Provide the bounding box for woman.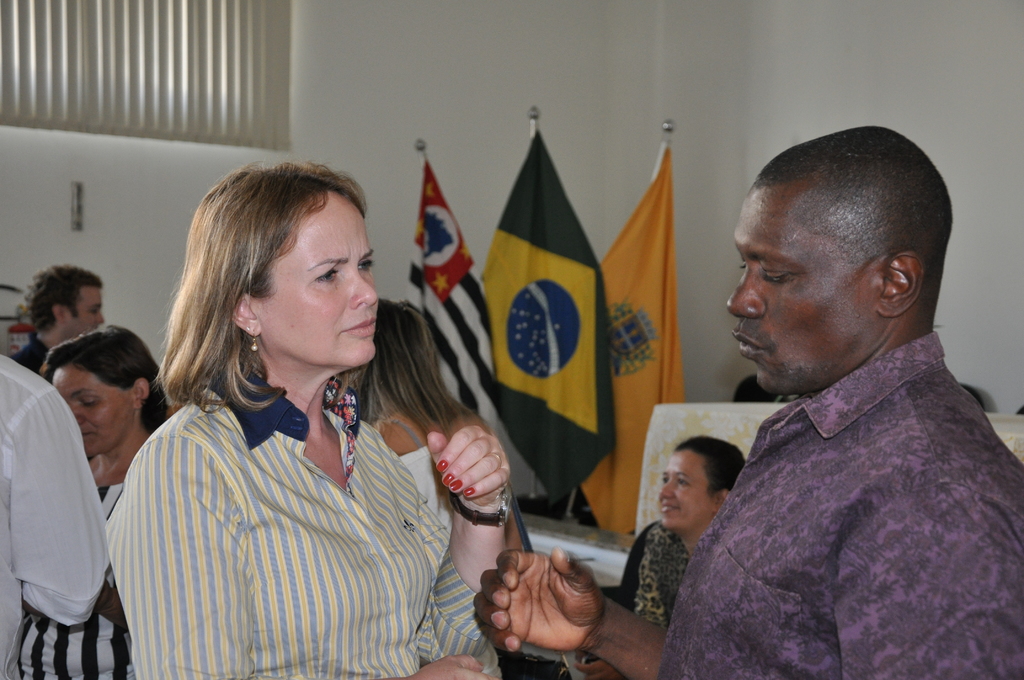
detection(104, 166, 505, 676).
